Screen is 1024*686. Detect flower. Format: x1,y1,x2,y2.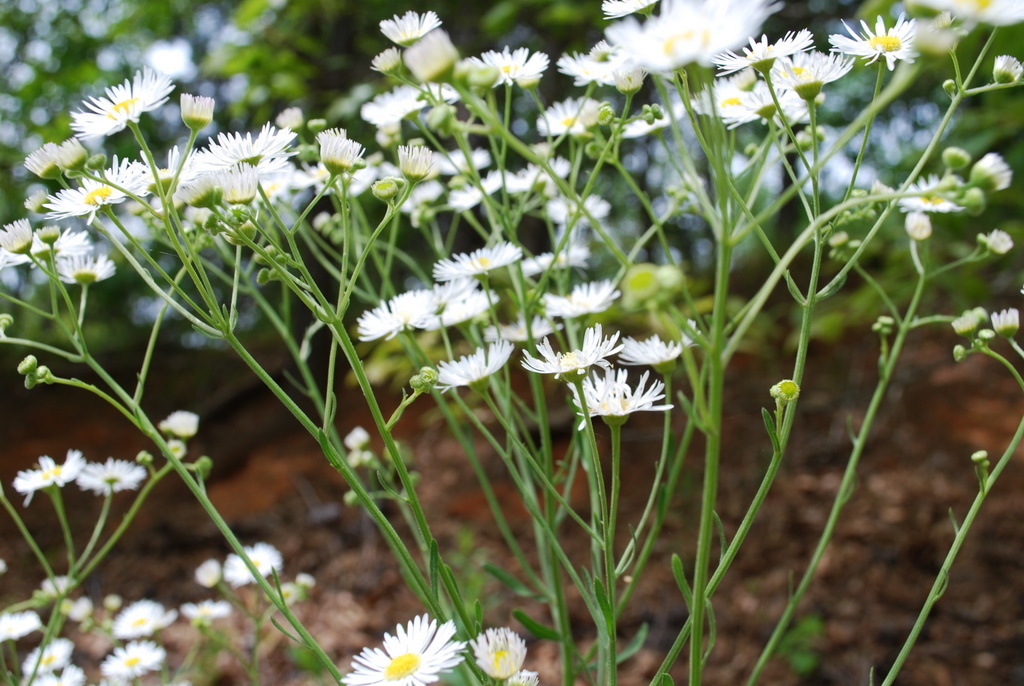
430,336,517,393.
